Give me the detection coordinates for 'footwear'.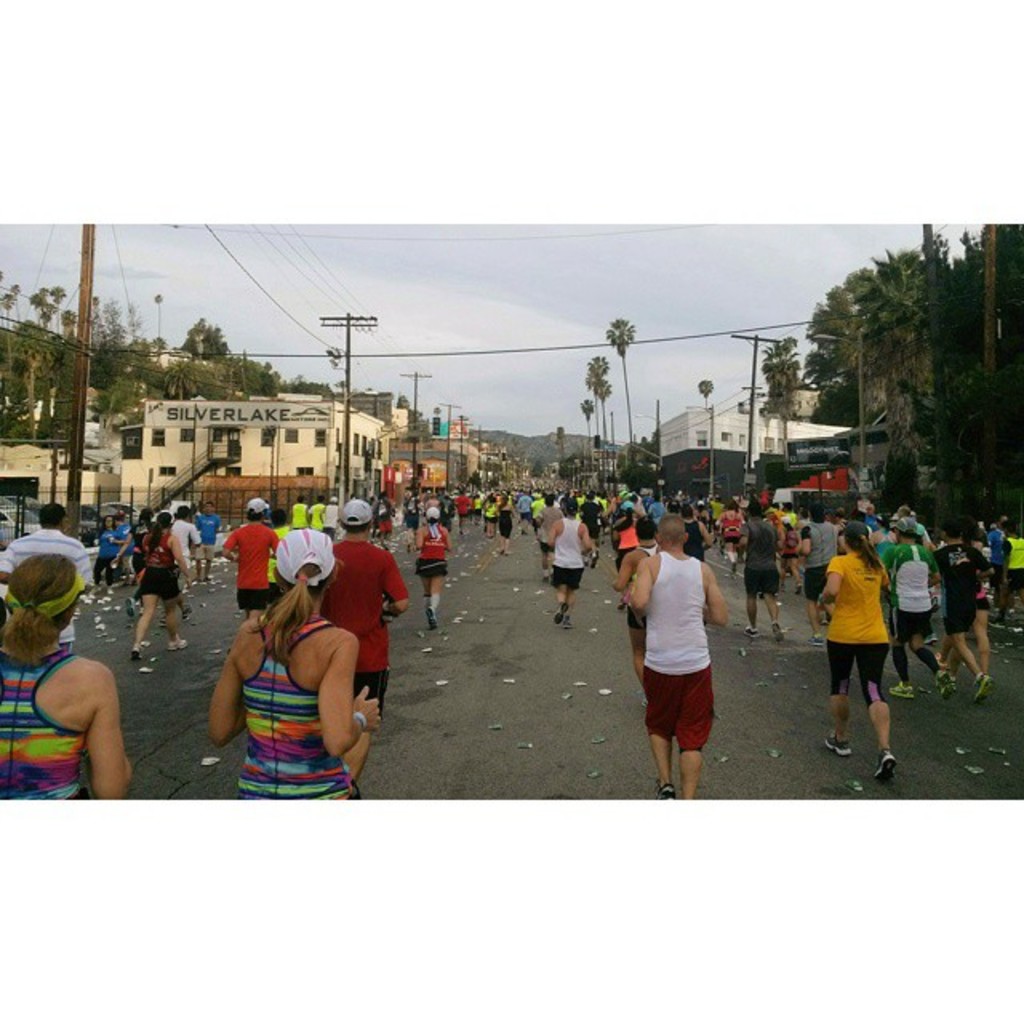
128, 645, 149, 658.
